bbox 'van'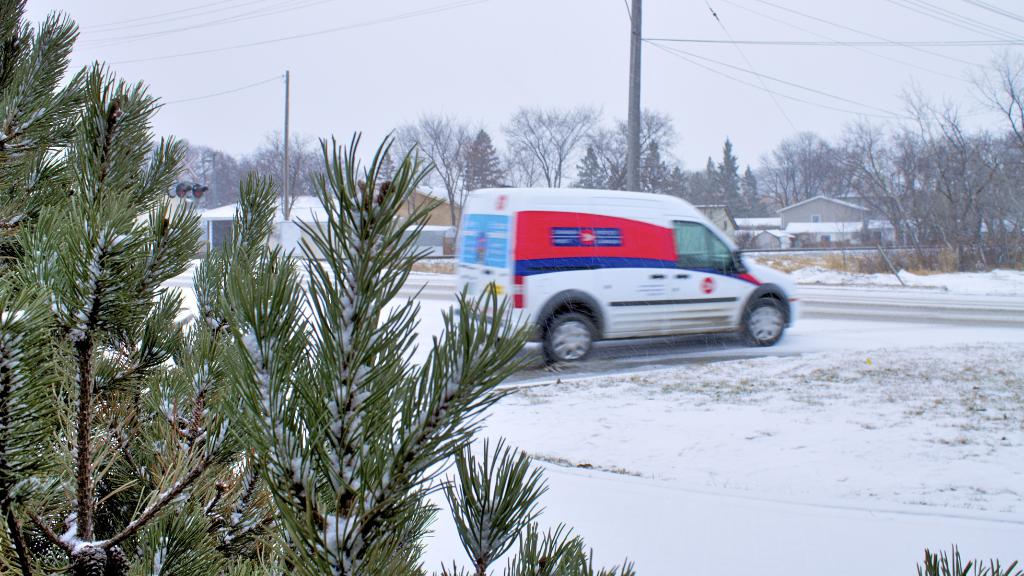
(x1=454, y1=185, x2=800, y2=365)
